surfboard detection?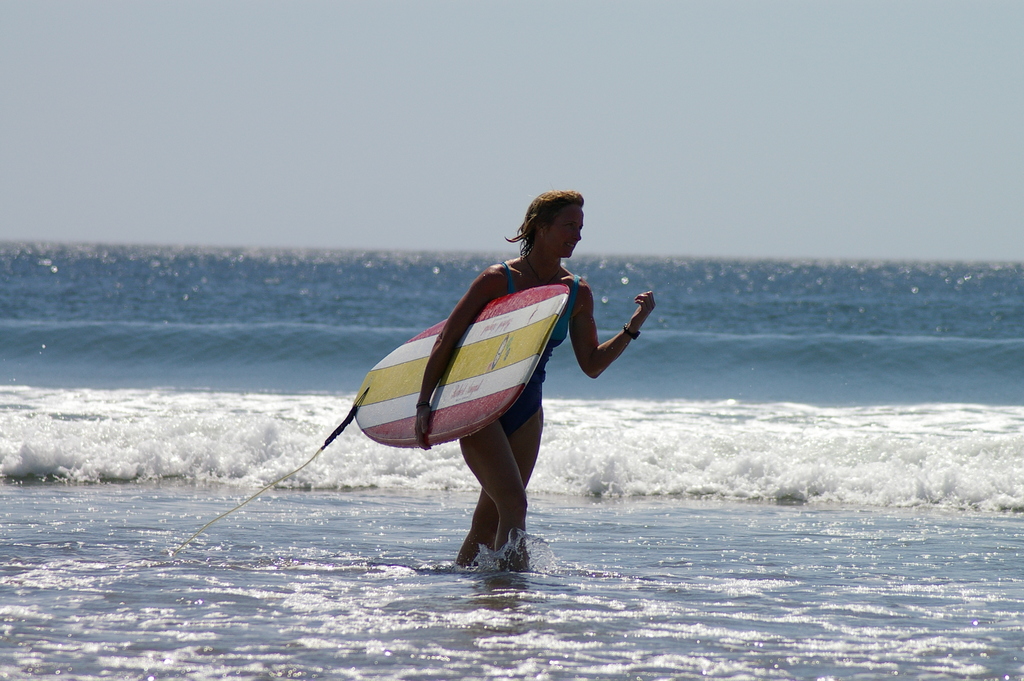
Rect(353, 283, 576, 451)
